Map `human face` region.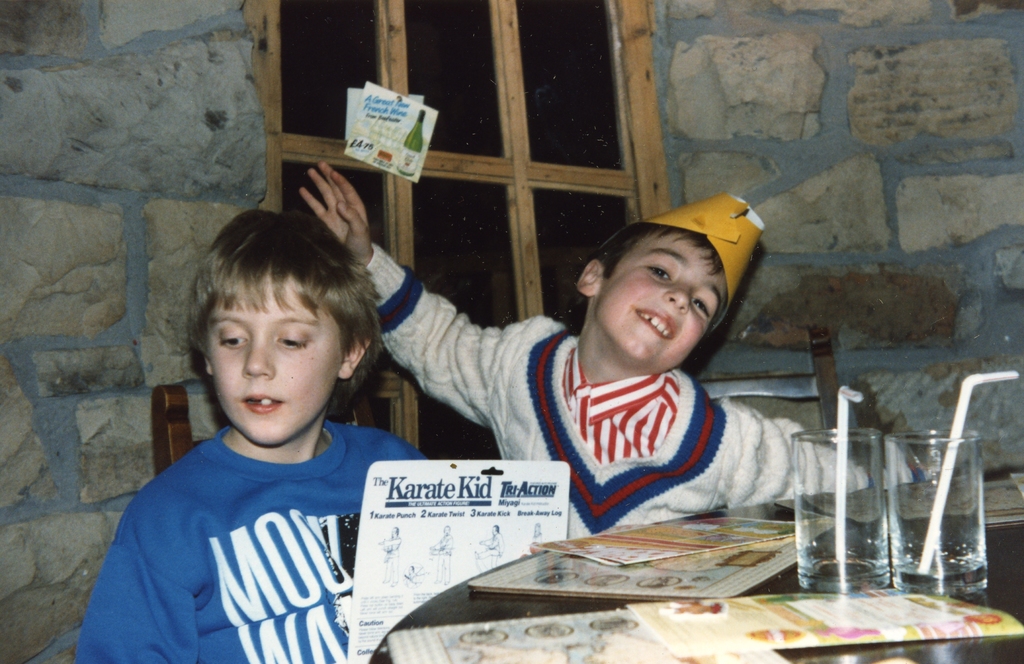
Mapped to <region>200, 278, 341, 446</region>.
